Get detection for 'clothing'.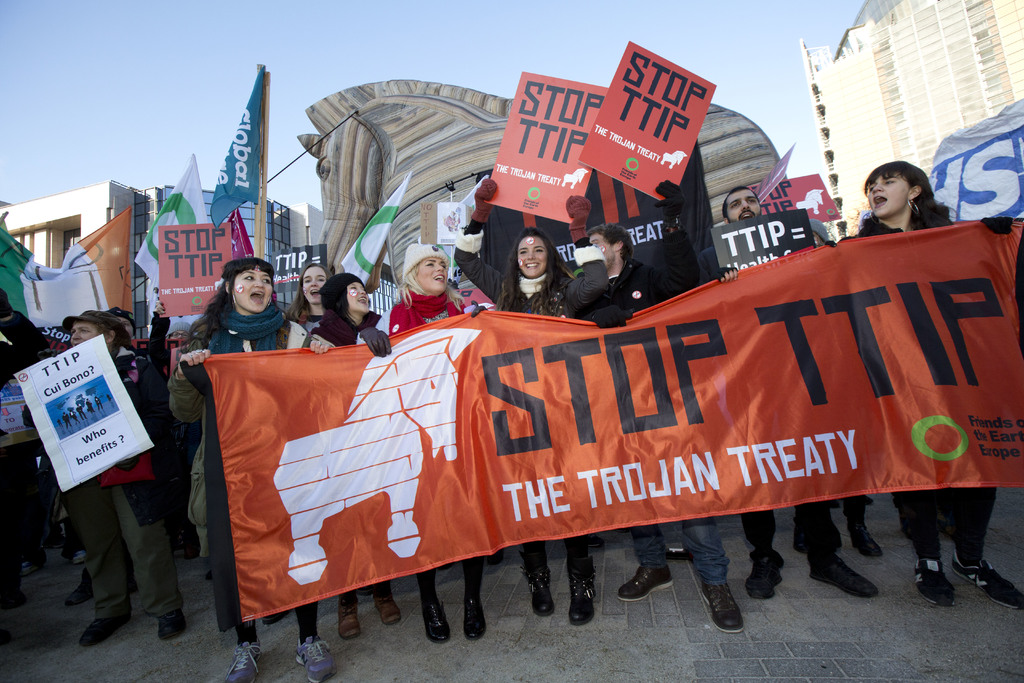
Detection: 848:200:1004:598.
